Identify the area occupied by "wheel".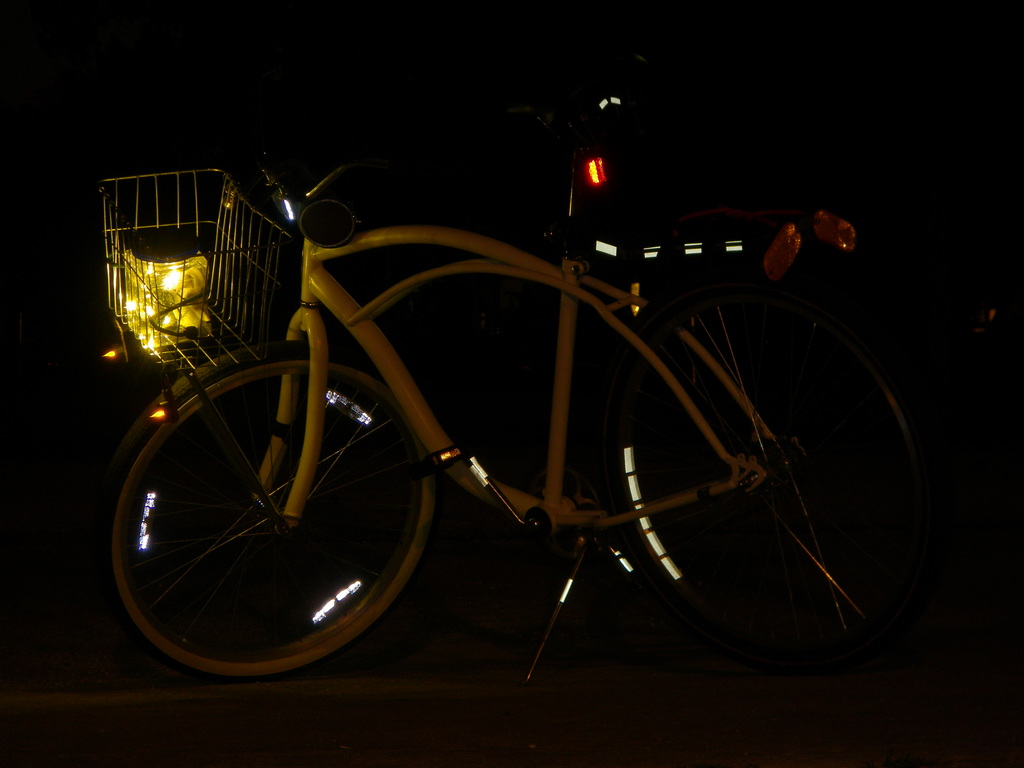
Area: {"x1": 100, "y1": 361, "x2": 433, "y2": 662}.
